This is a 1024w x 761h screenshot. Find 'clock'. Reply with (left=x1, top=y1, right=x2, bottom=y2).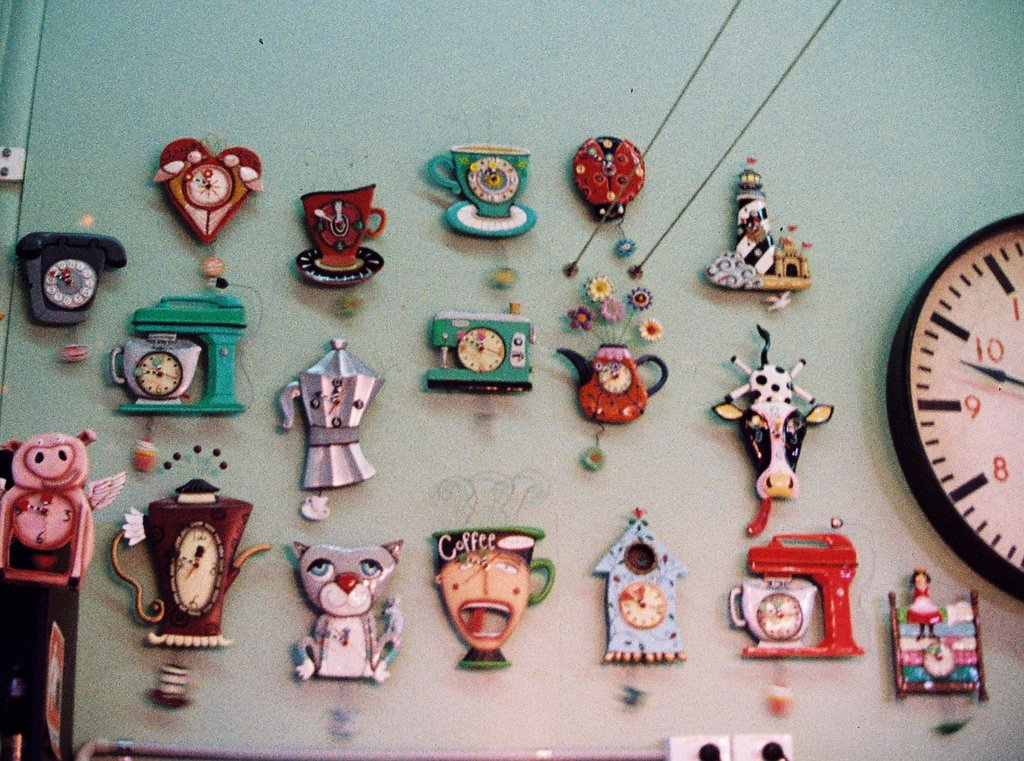
(left=591, top=516, right=692, bottom=662).
